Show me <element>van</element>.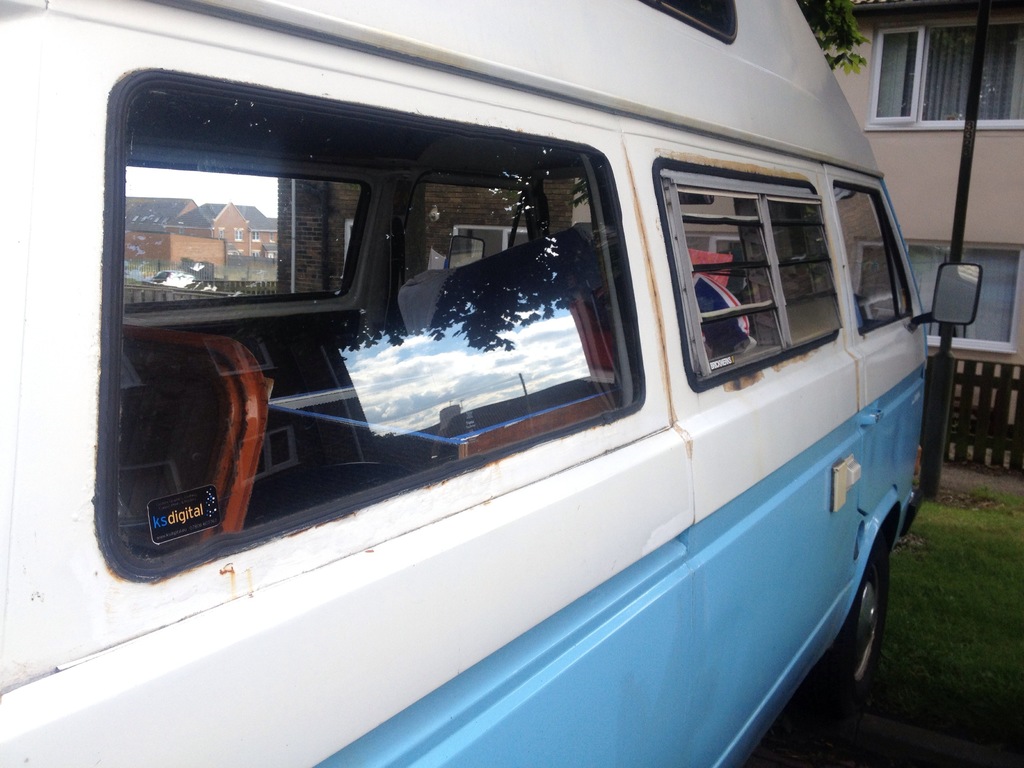
<element>van</element> is here: pyautogui.locateOnScreen(0, 0, 985, 767).
